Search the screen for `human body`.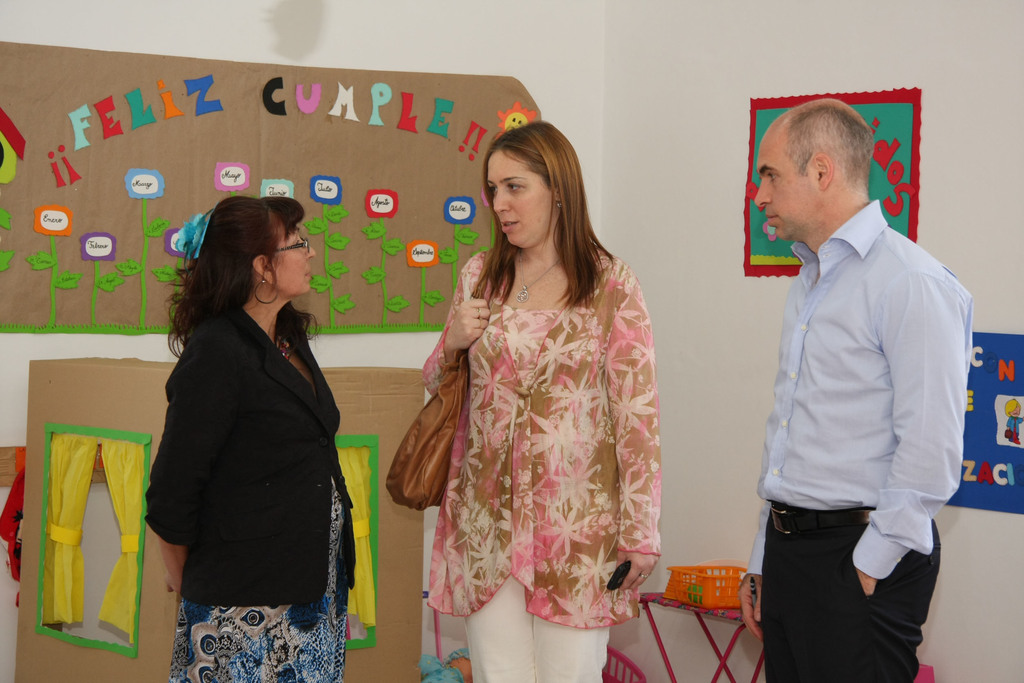
Found at x1=138 y1=152 x2=370 y2=682.
